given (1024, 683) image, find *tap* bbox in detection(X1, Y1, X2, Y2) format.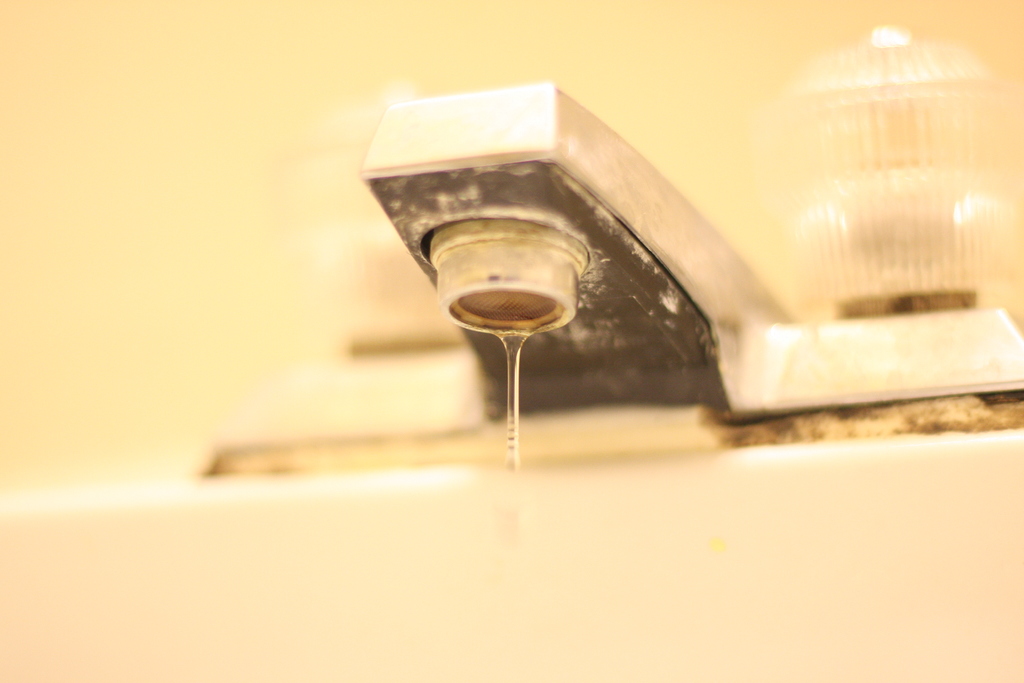
detection(198, 22, 1023, 482).
